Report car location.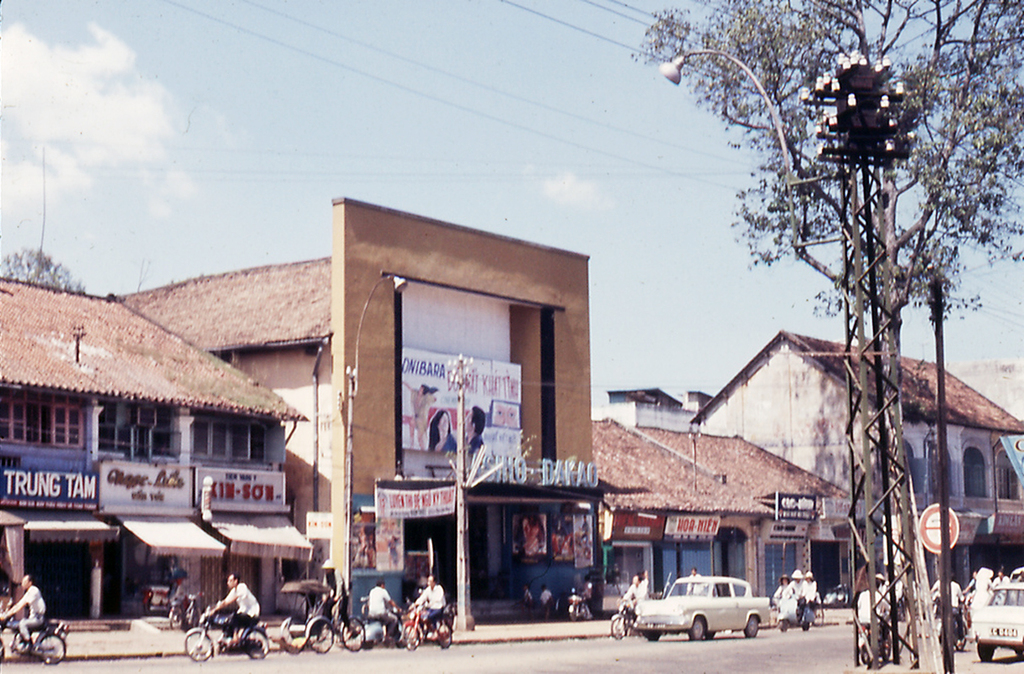
Report: region(967, 579, 1023, 662).
